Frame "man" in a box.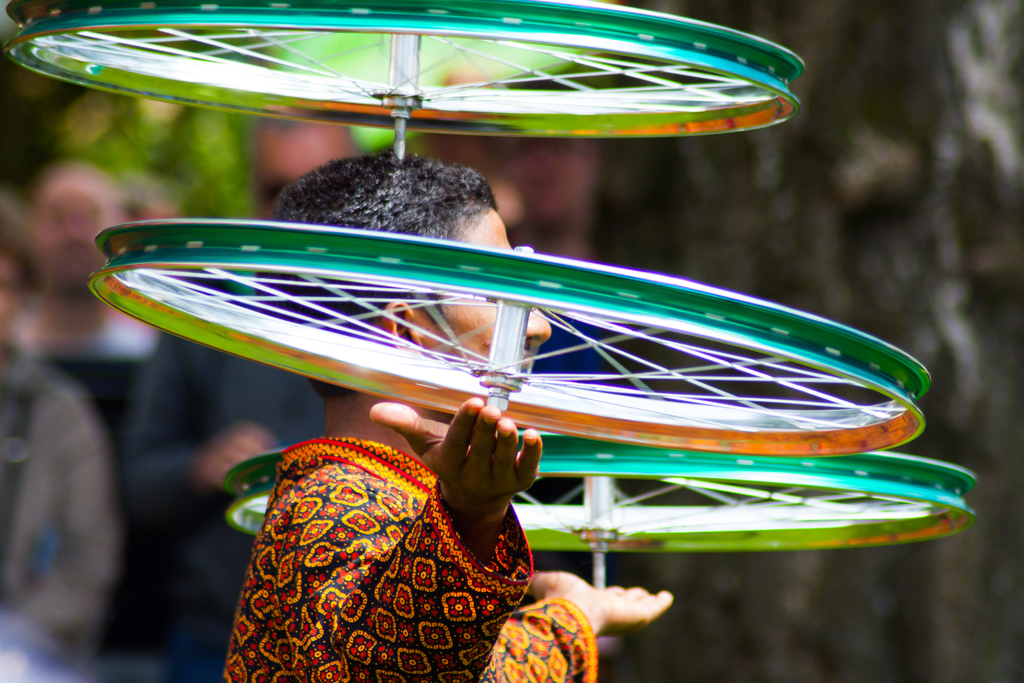
{"x1": 233, "y1": 148, "x2": 675, "y2": 676}.
